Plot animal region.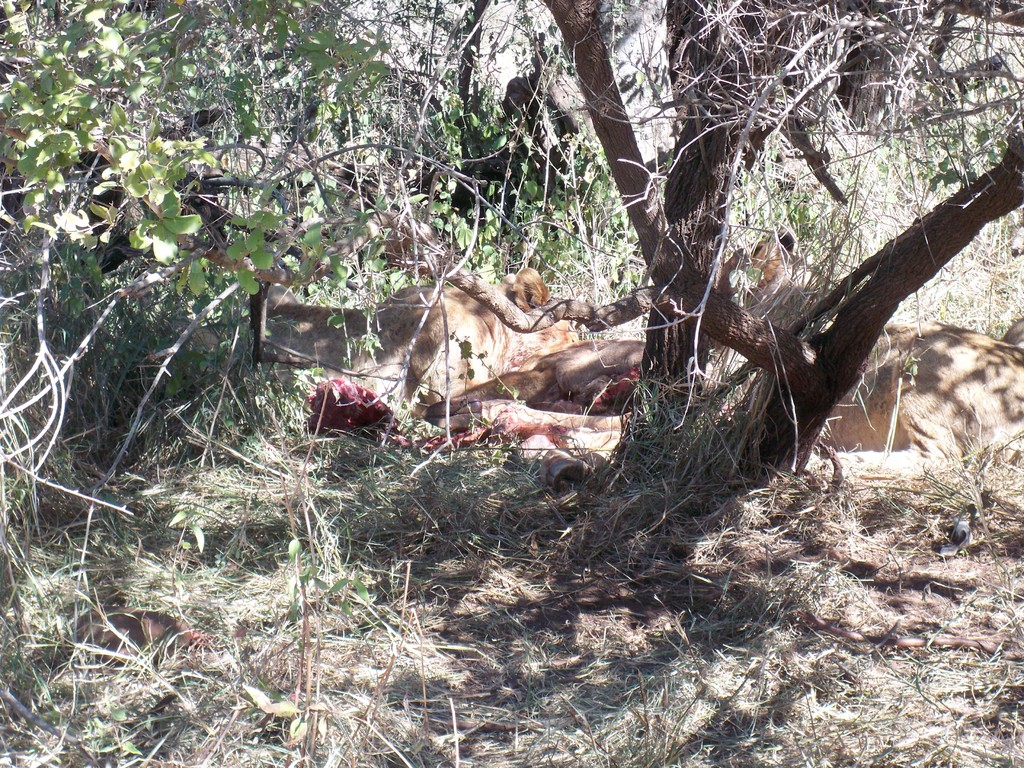
Plotted at l=405, t=225, r=791, b=444.
